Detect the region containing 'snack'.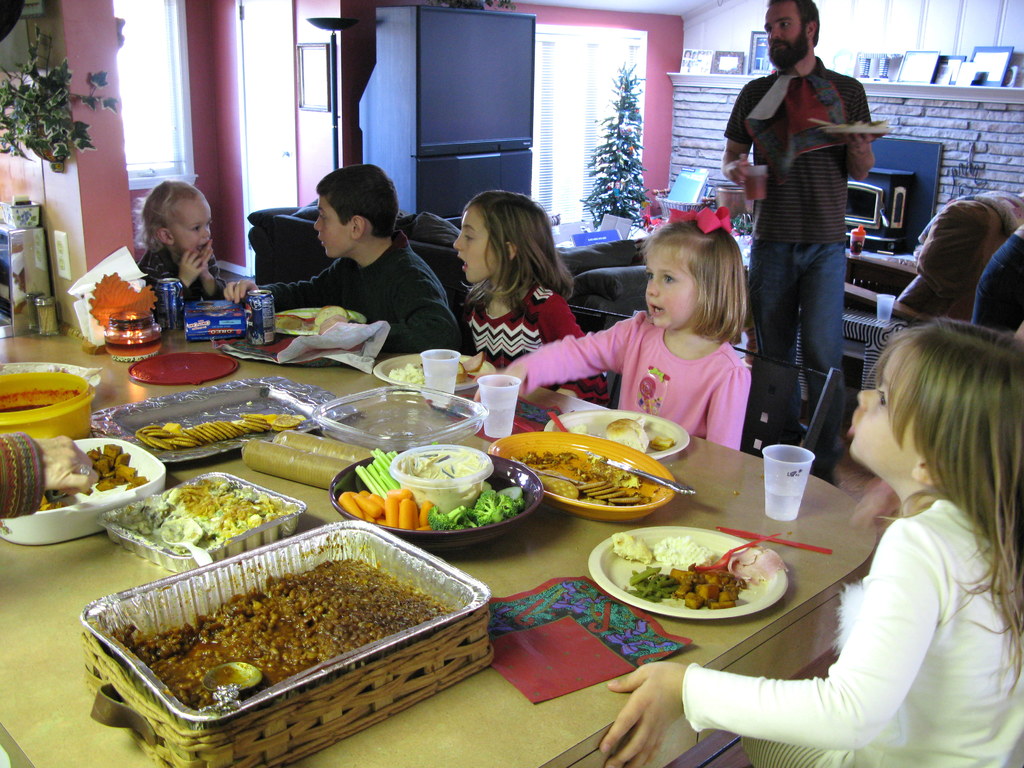
[275, 317, 301, 328].
